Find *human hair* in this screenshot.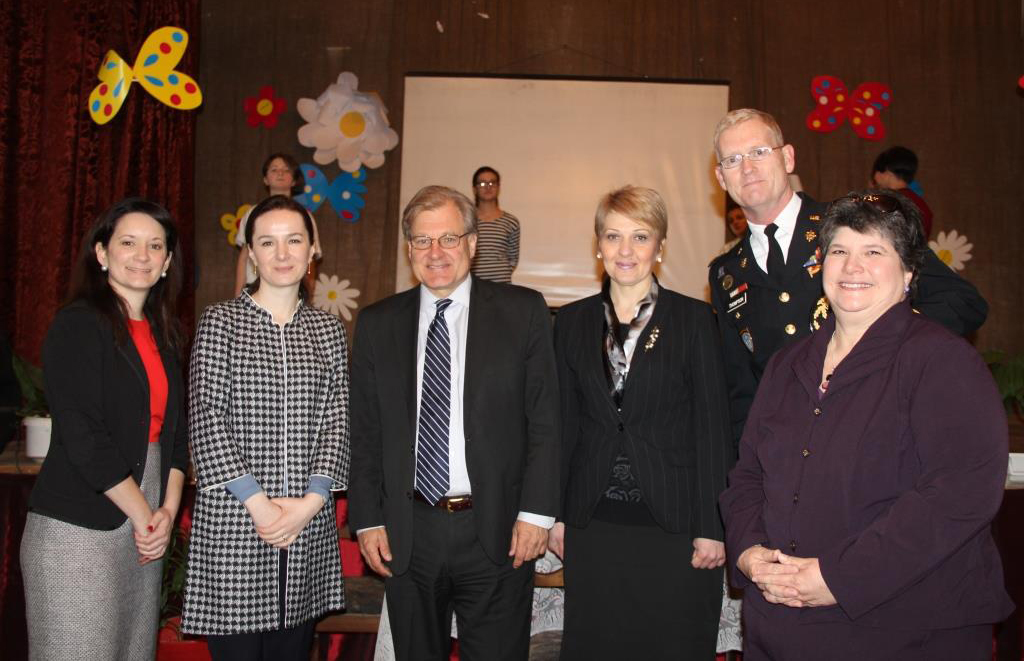
The bounding box for *human hair* is locate(253, 149, 307, 200).
